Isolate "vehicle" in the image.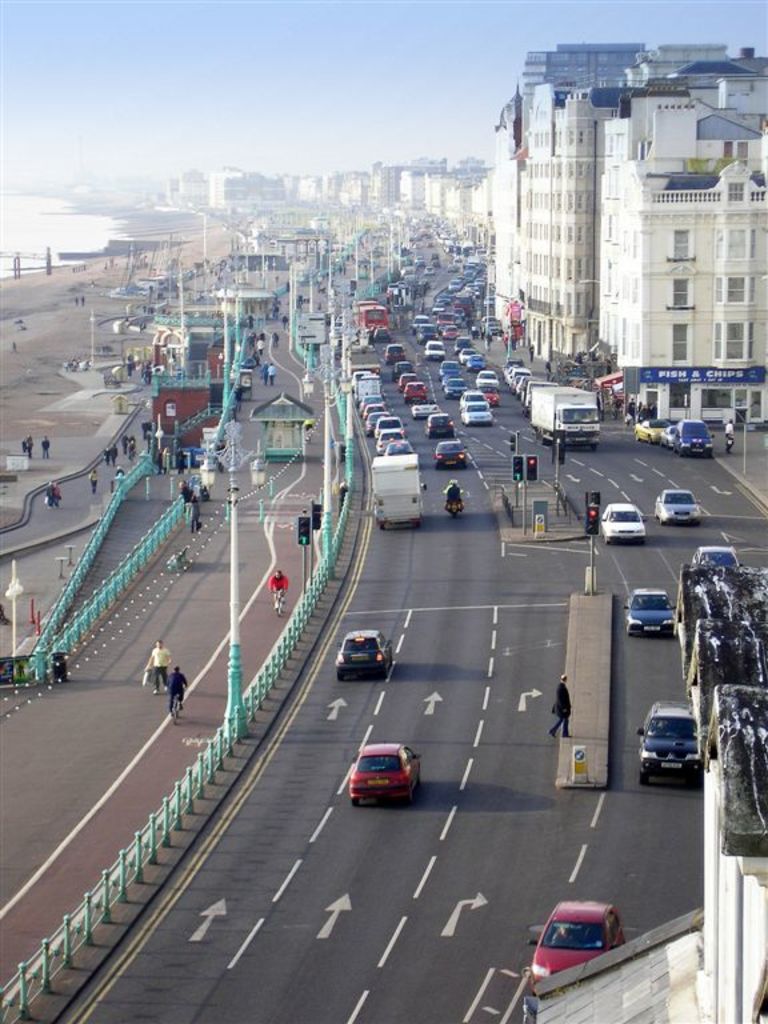
Isolated region: (x1=399, y1=371, x2=420, y2=392).
